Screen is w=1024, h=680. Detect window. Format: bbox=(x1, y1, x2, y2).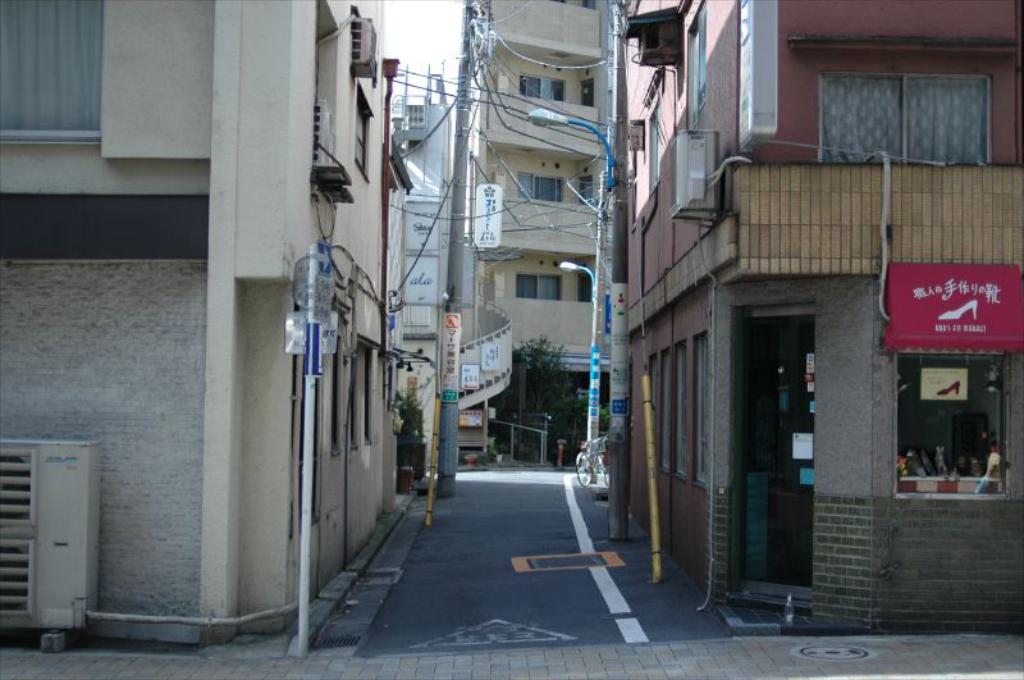
bbox=(358, 353, 376, 447).
